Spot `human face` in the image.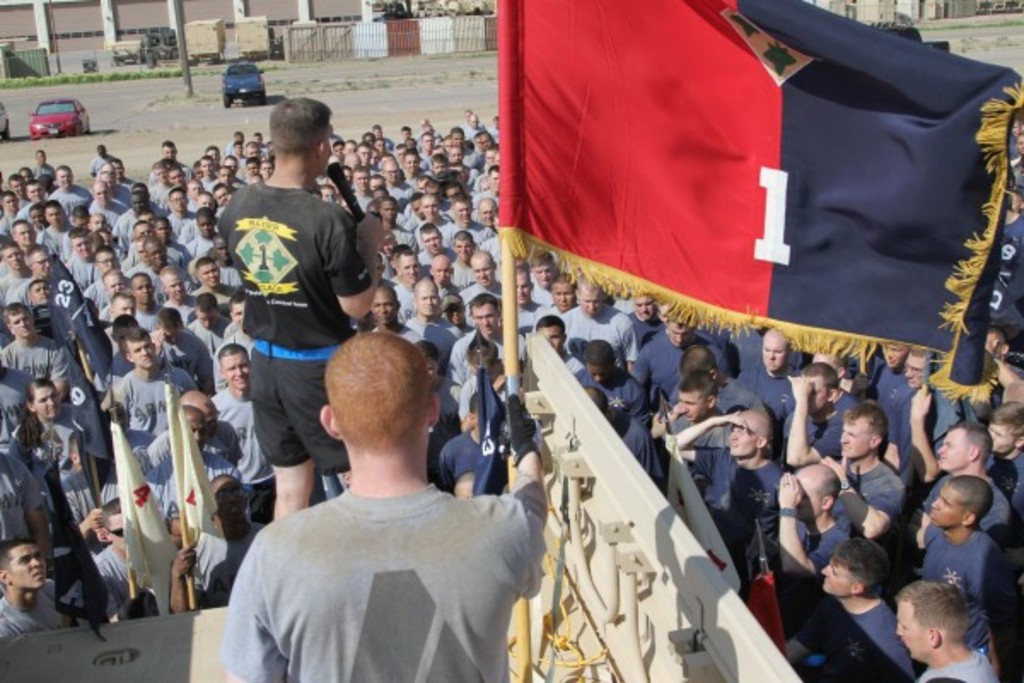
`human face` found at {"left": 104, "top": 292, "right": 138, "bottom": 319}.
